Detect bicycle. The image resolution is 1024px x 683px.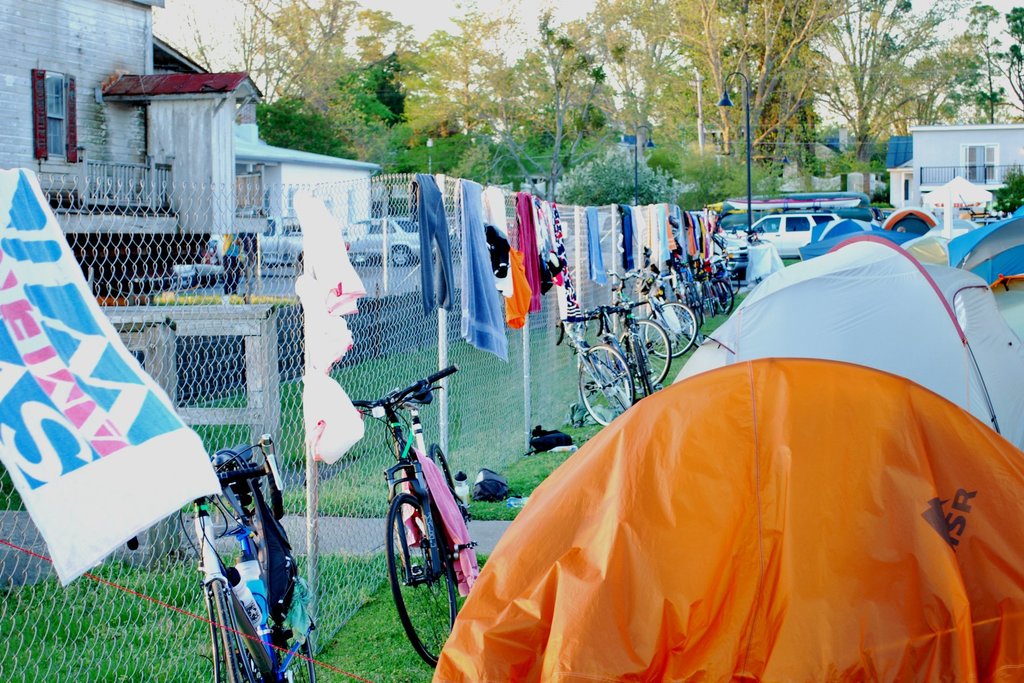
<box>675,260,732,314</box>.
